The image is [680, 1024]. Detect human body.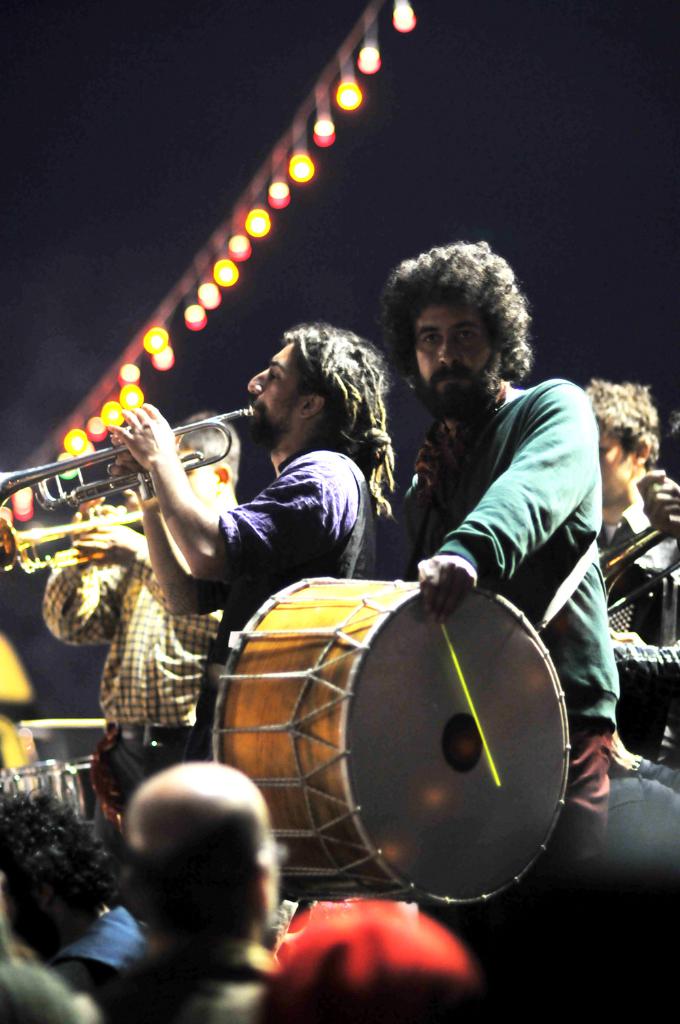
Detection: BBox(73, 329, 379, 645).
